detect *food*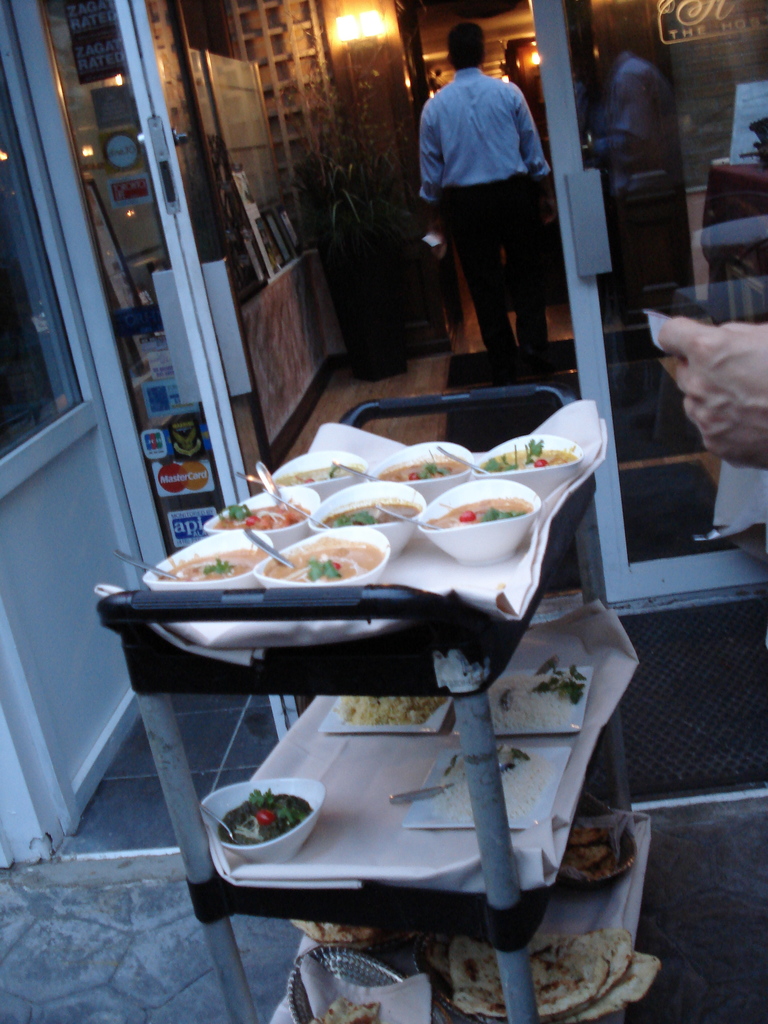
484, 442, 580, 477
